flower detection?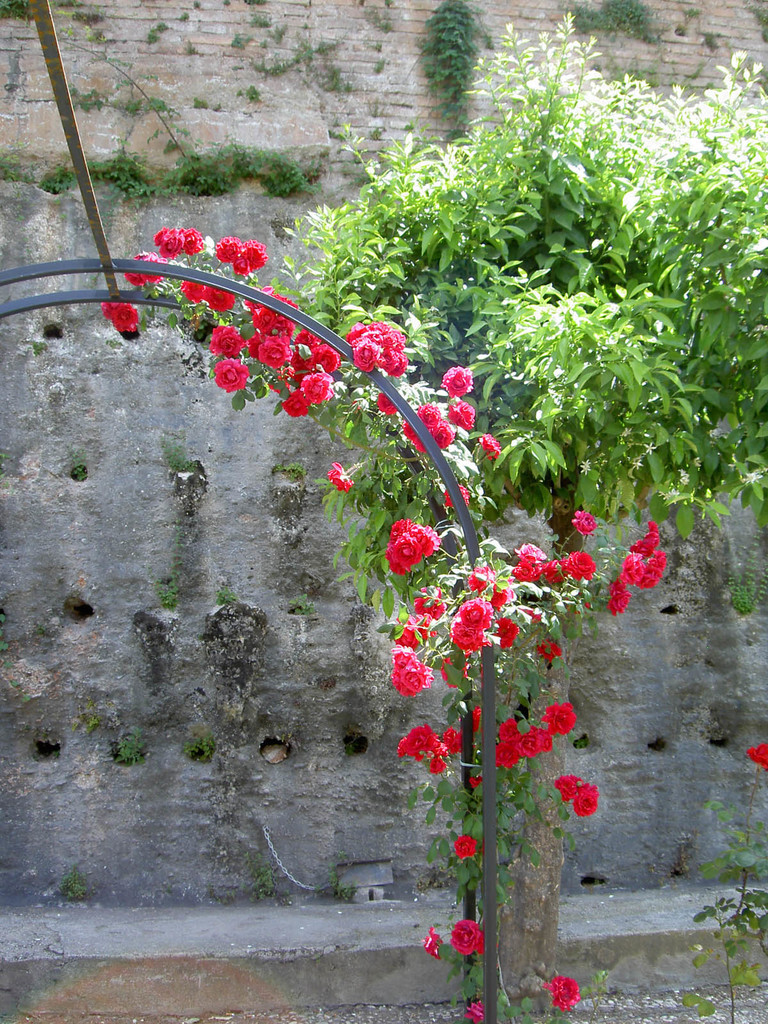
box(389, 519, 420, 575)
